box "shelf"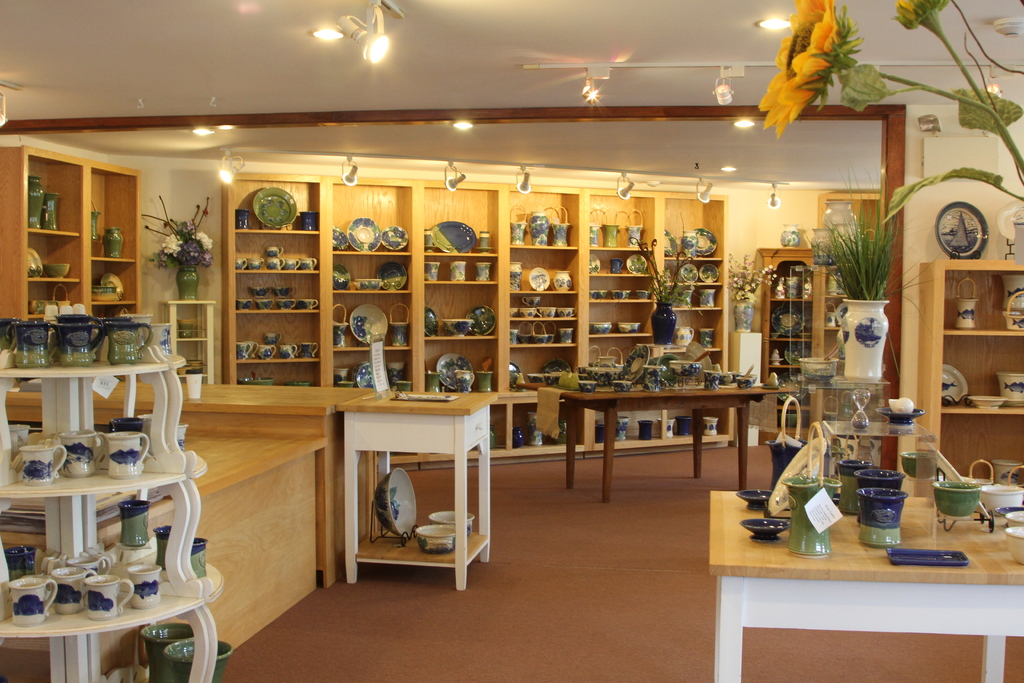
509:292:580:320
